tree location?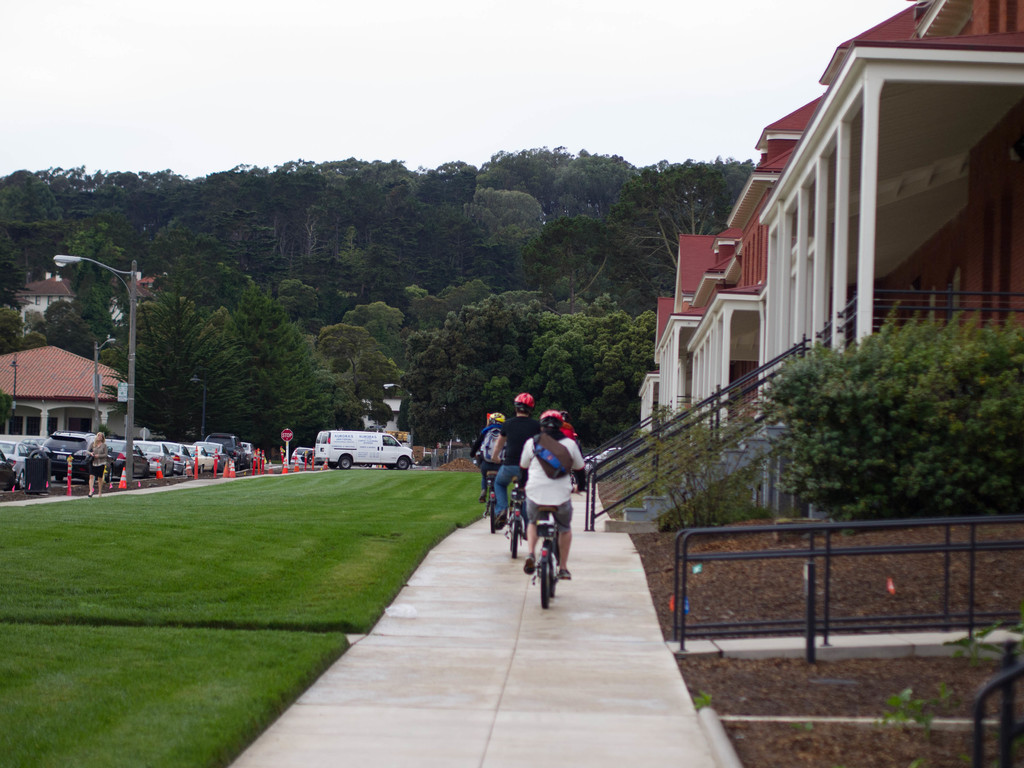
525 314 686 421
